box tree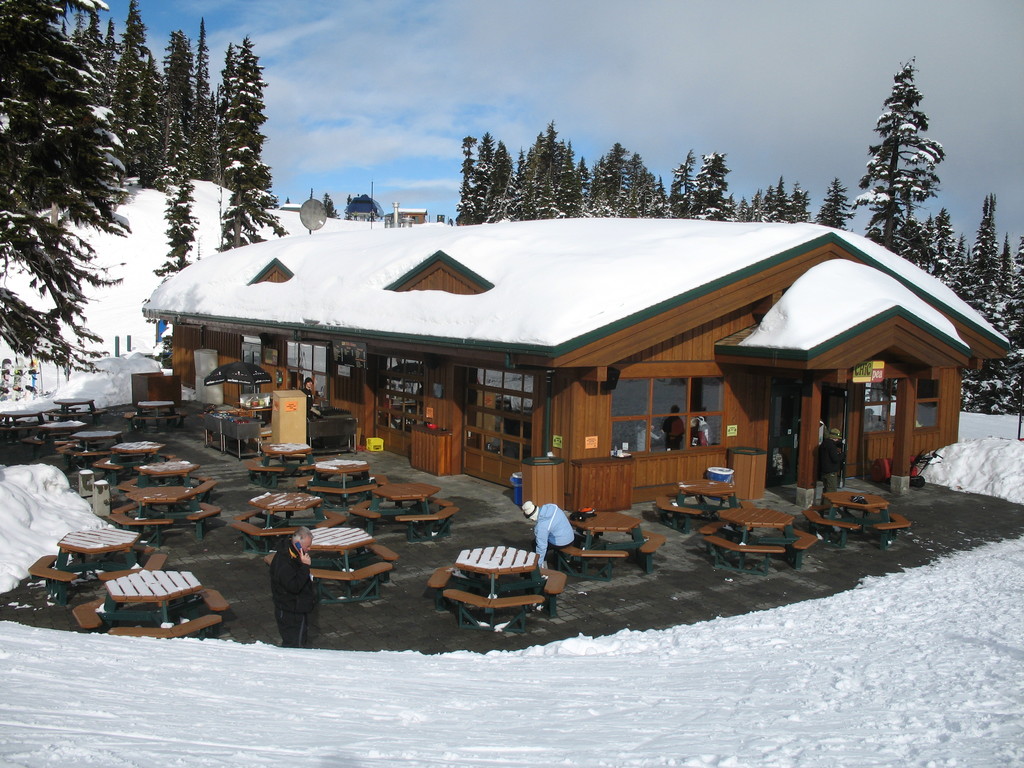
849, 55, 963, 255
